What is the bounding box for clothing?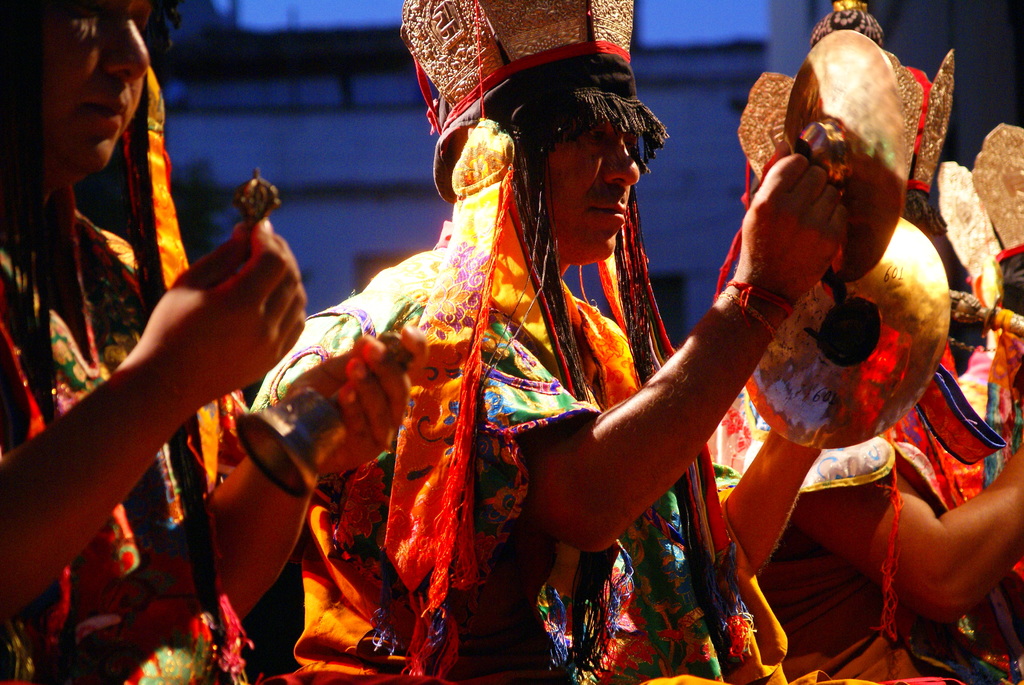
<box>661,287,993,675</box>.
